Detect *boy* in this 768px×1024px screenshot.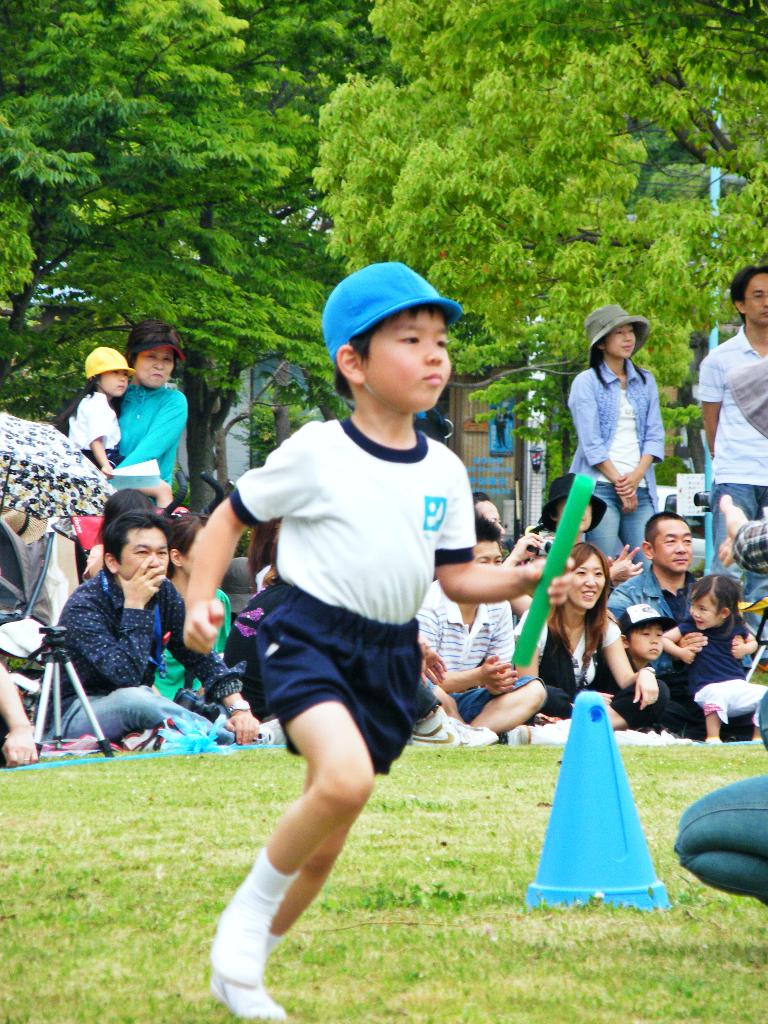
Detection: 618:603:687:742.
